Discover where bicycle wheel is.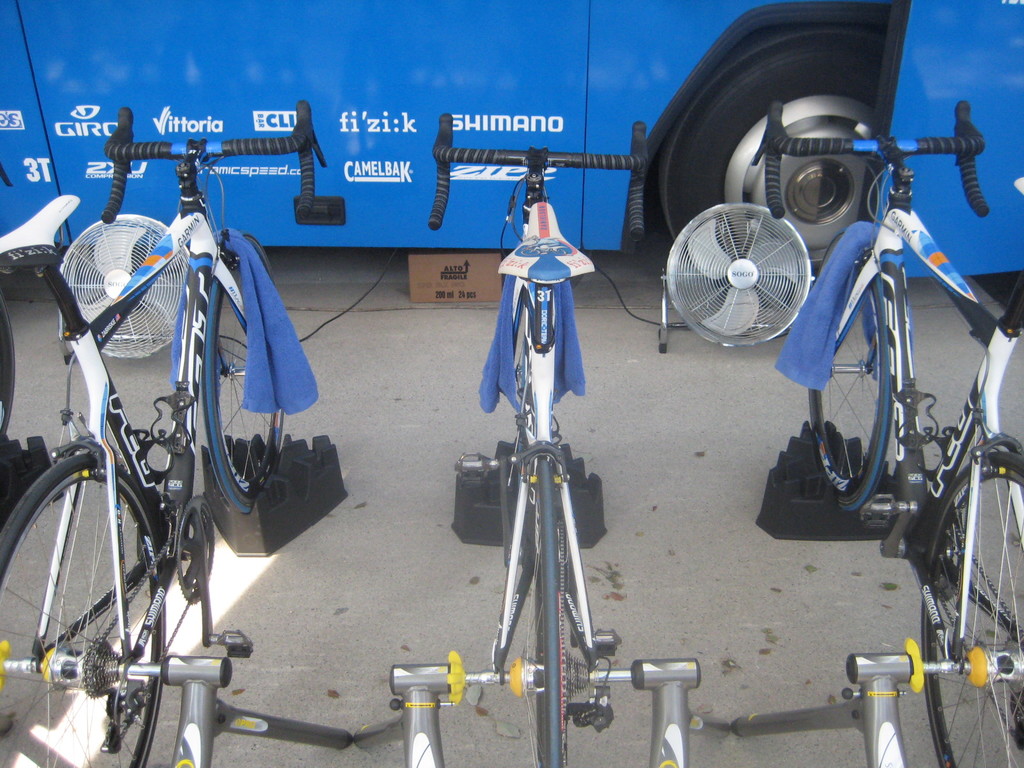
Discovered at pyautogui.locateOnScreen(797, 265, 891, 507).
